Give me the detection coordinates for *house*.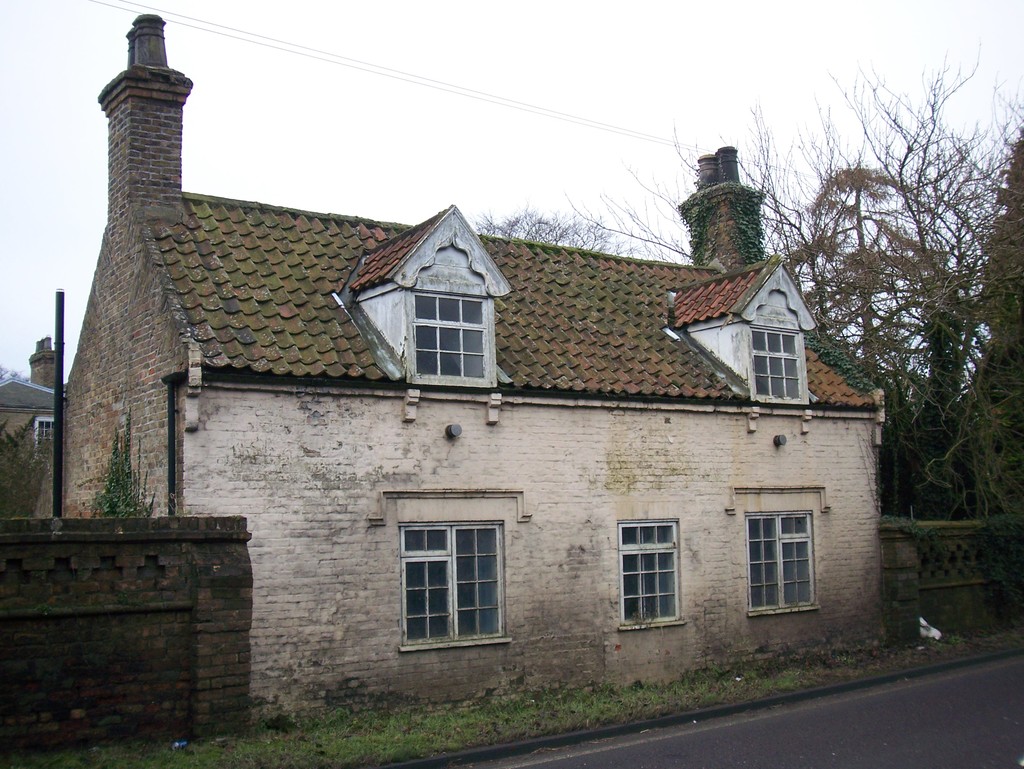
left=0, top=23, right=911, bottom=741.
